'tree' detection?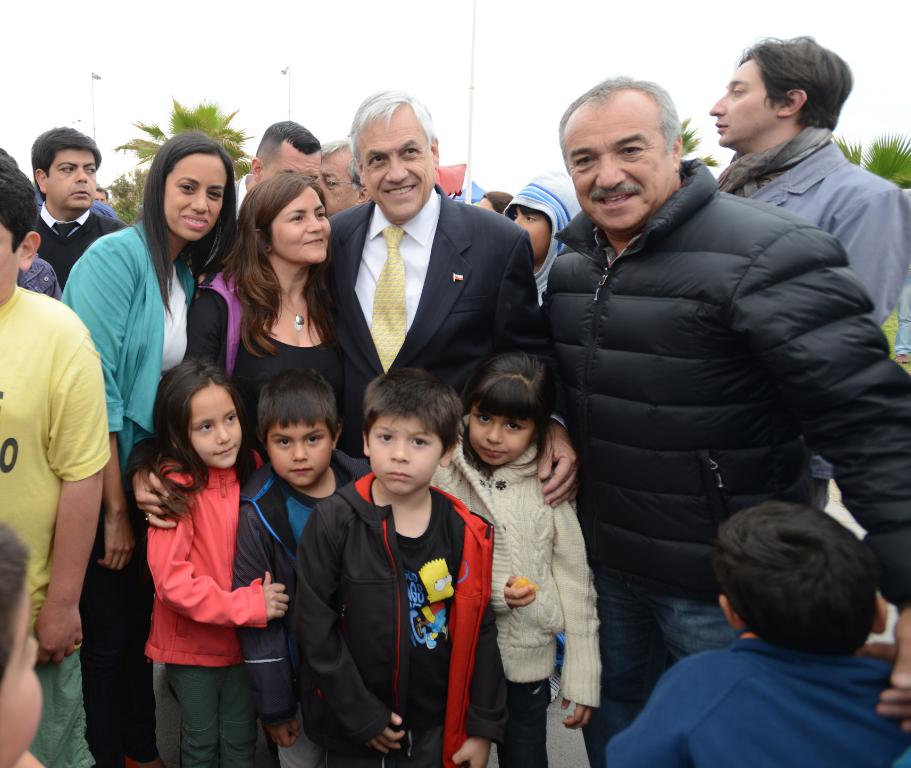
683:120:721:168
